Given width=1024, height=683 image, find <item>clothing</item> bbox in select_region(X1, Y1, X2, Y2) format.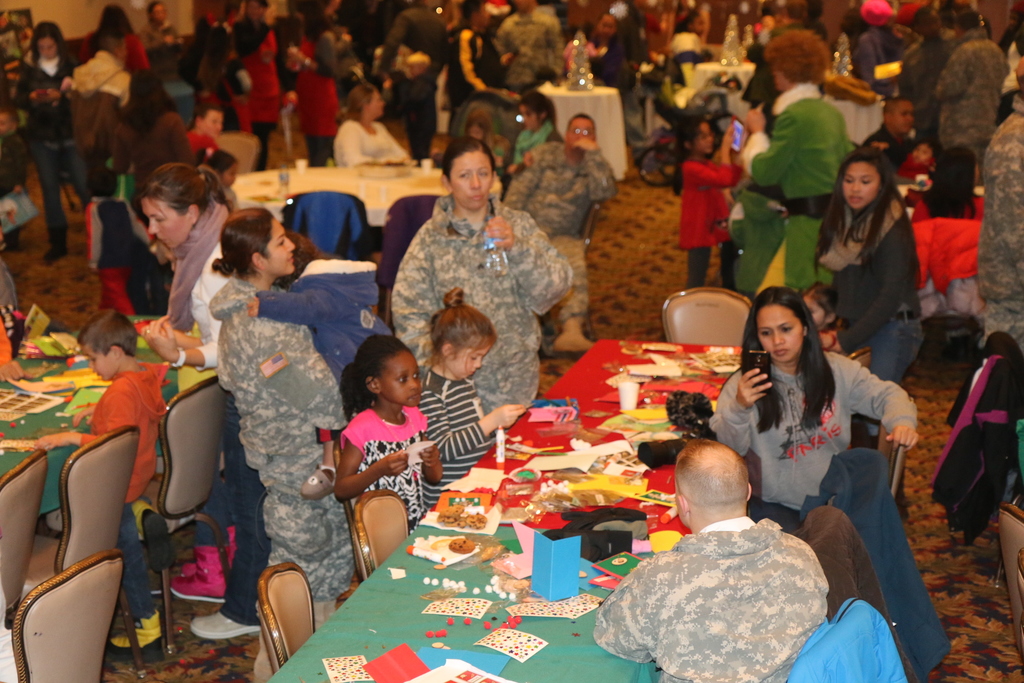
select_region(908, 180, 993, 231).
